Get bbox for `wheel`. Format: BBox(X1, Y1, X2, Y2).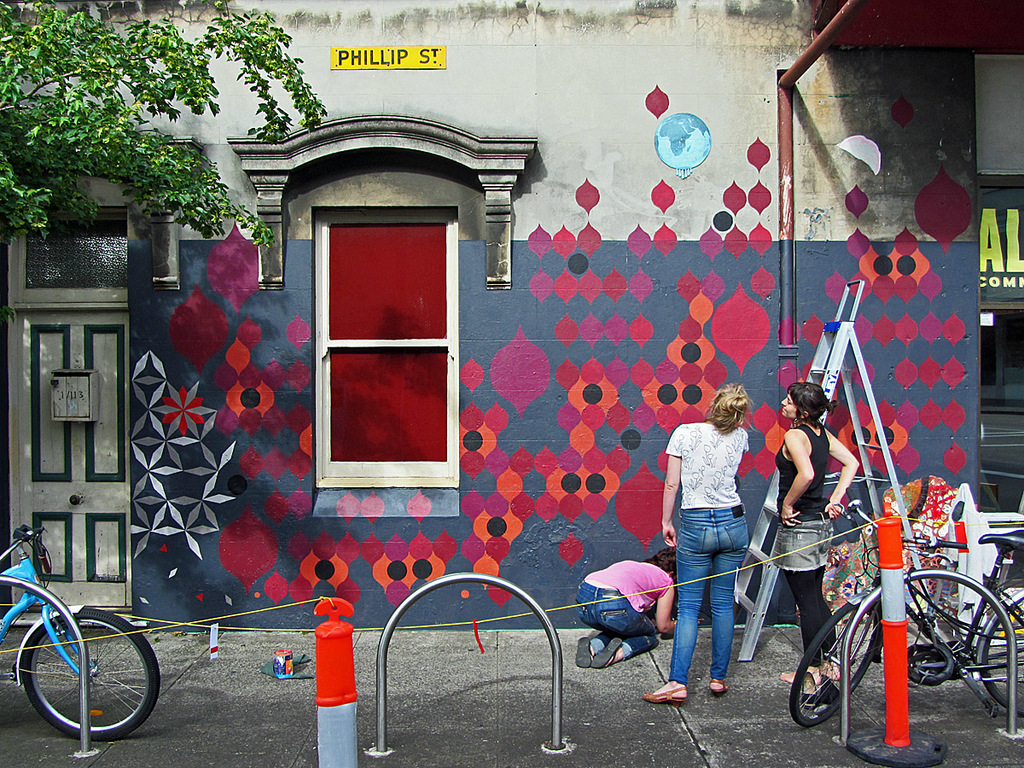
BBox(983, 593, 1023, 719).
